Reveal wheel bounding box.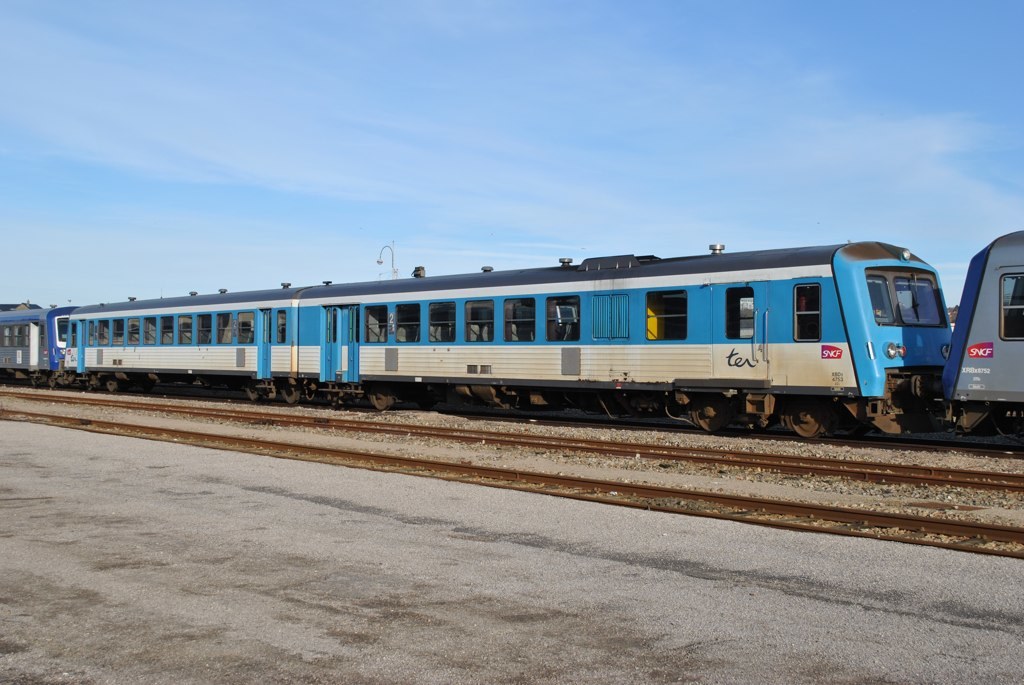
Revealed: Rect(692, 401, 725, 434).
